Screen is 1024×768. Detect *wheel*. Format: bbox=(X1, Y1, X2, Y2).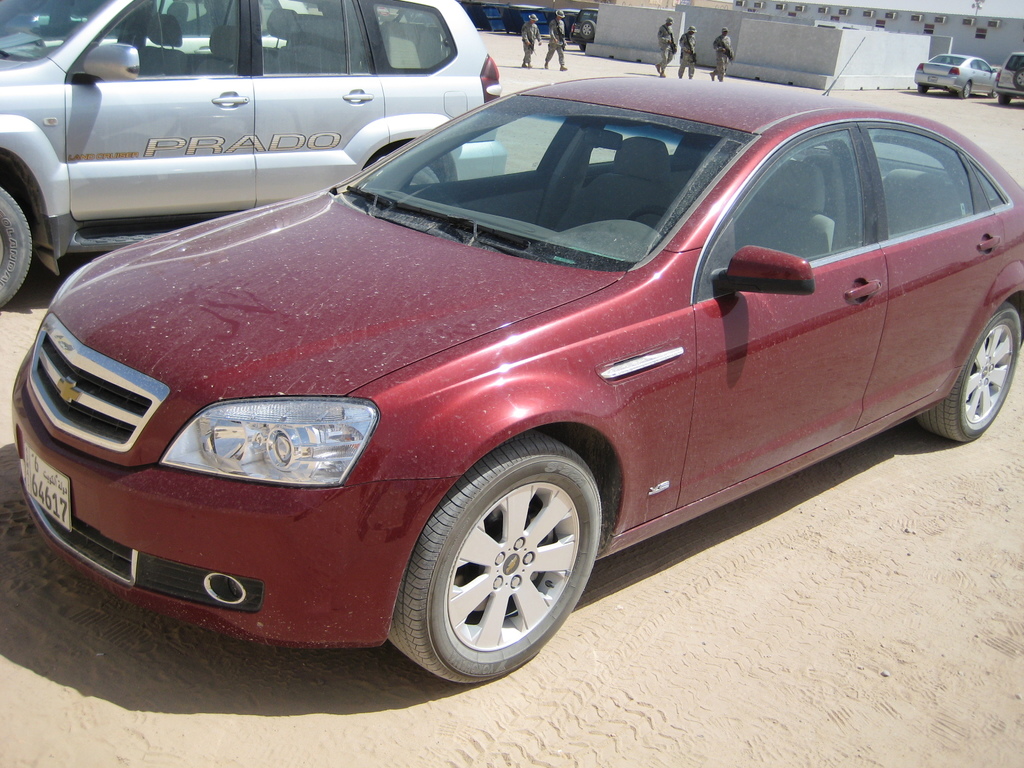
bbox=(989, 88, 998, 98).
